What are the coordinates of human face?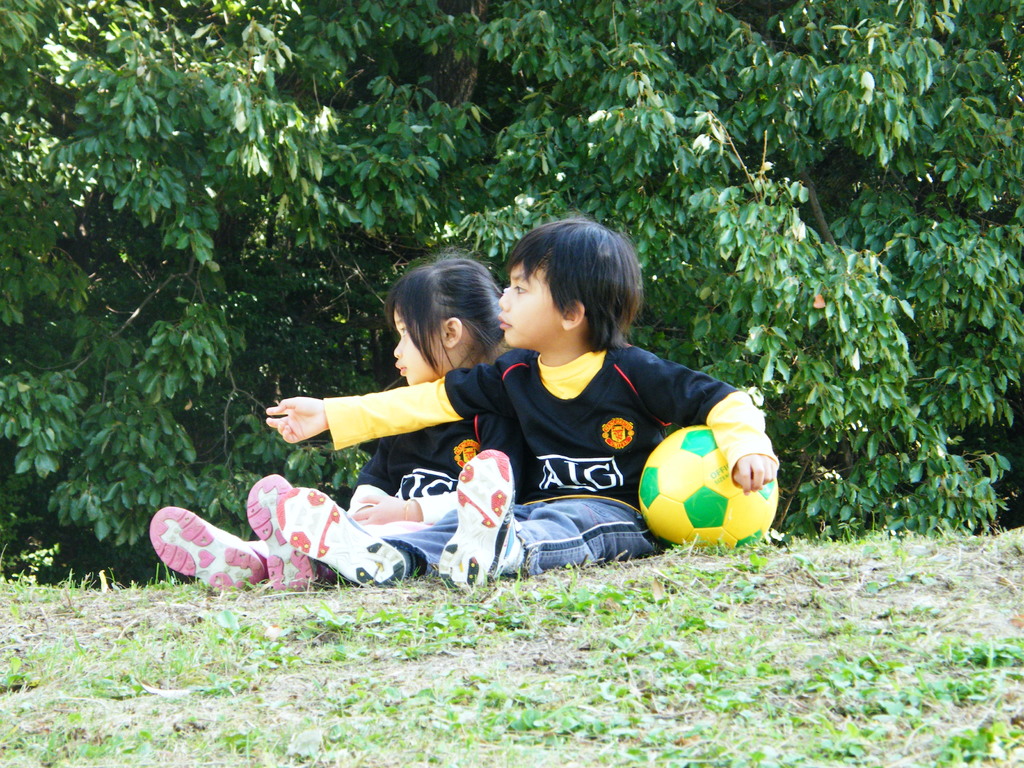
x1=392 y1=306 x2=446 y2=380.
